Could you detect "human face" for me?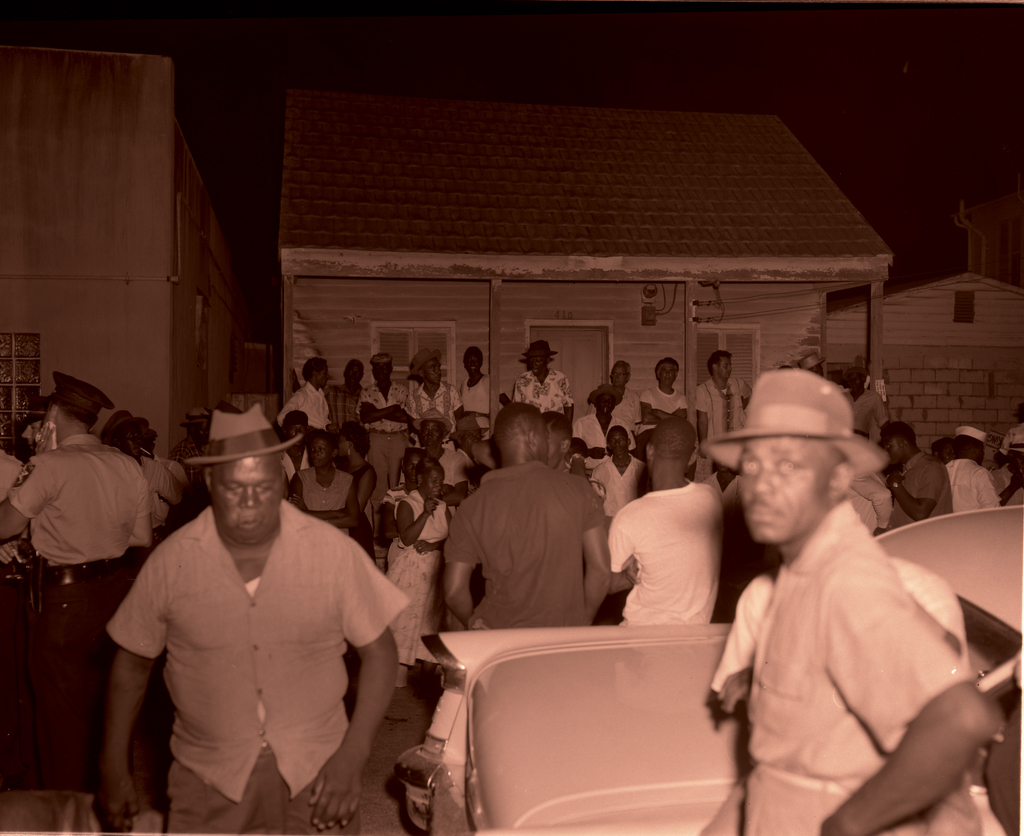
Detection result: bbox=[403, 454, 422, 484].
